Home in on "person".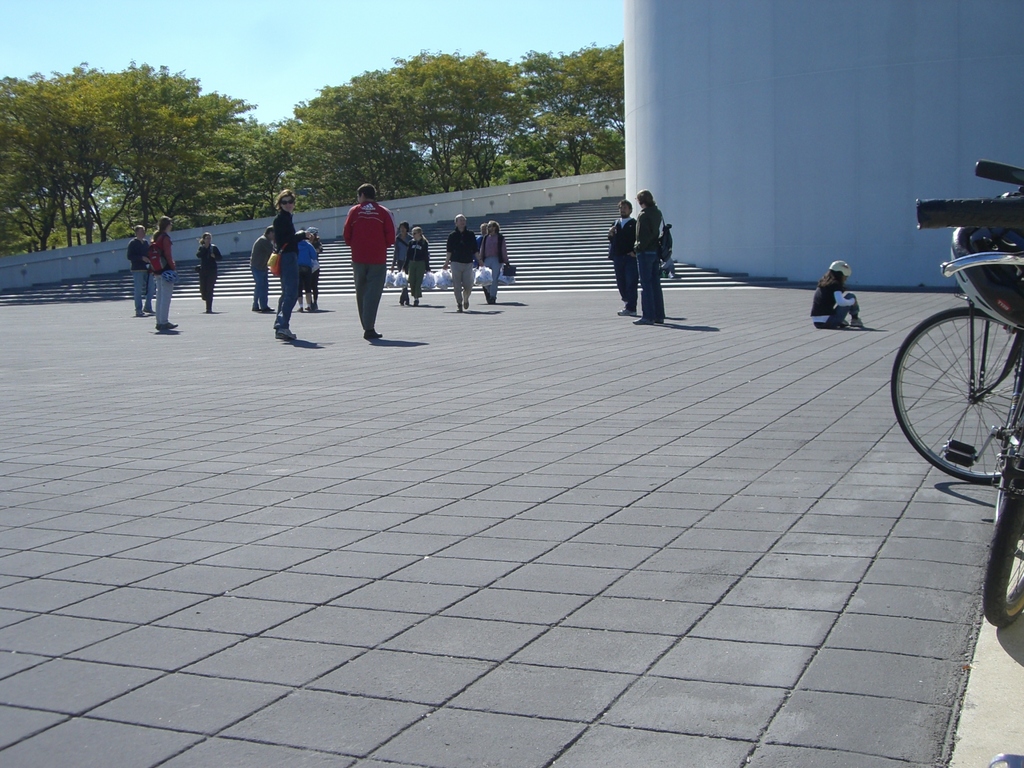
Homed in at detection(405, 226, 429, 300).
